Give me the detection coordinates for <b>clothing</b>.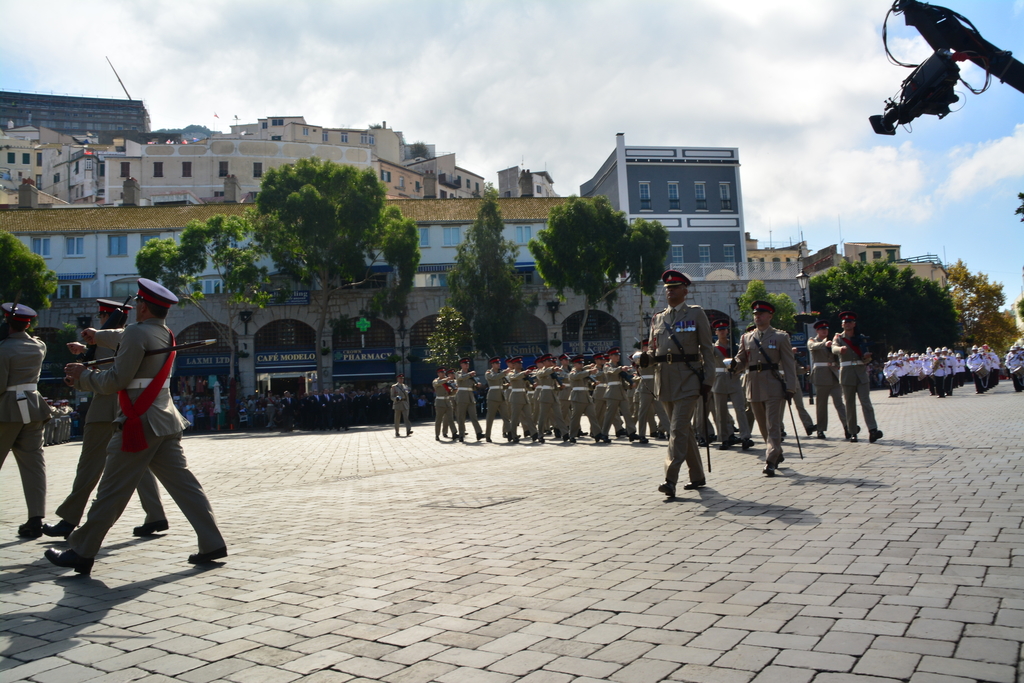
(x1=70, y1=315, x2=170, y2=535).
